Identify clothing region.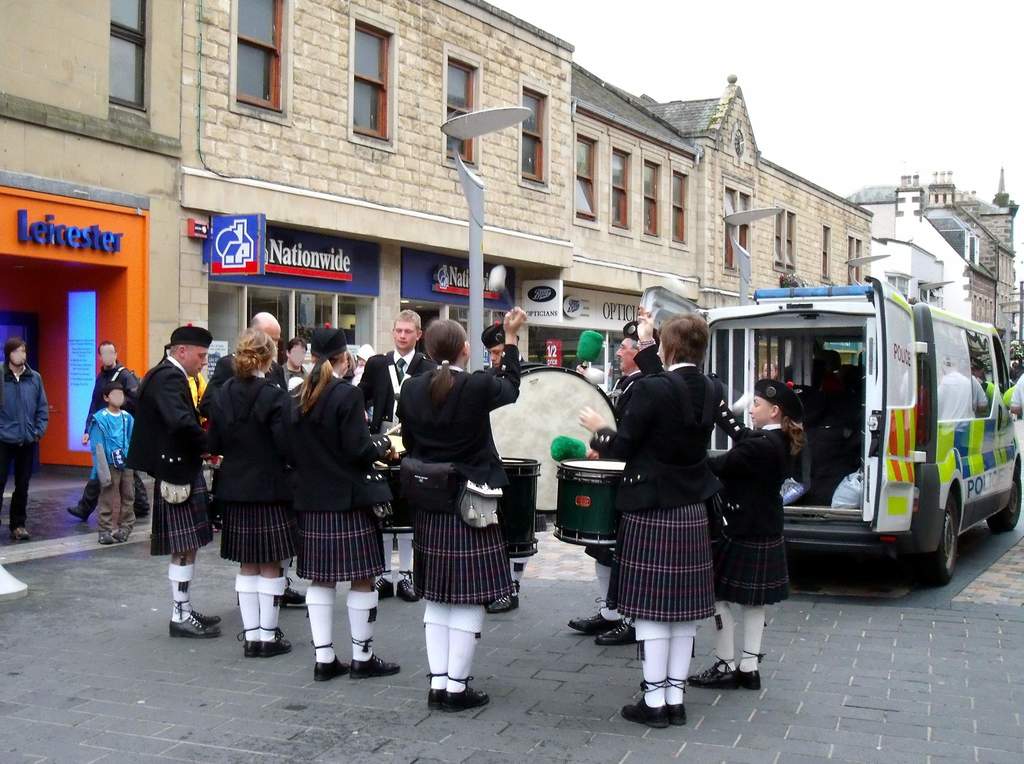
Region: (1012, 373, 1023, 487).
